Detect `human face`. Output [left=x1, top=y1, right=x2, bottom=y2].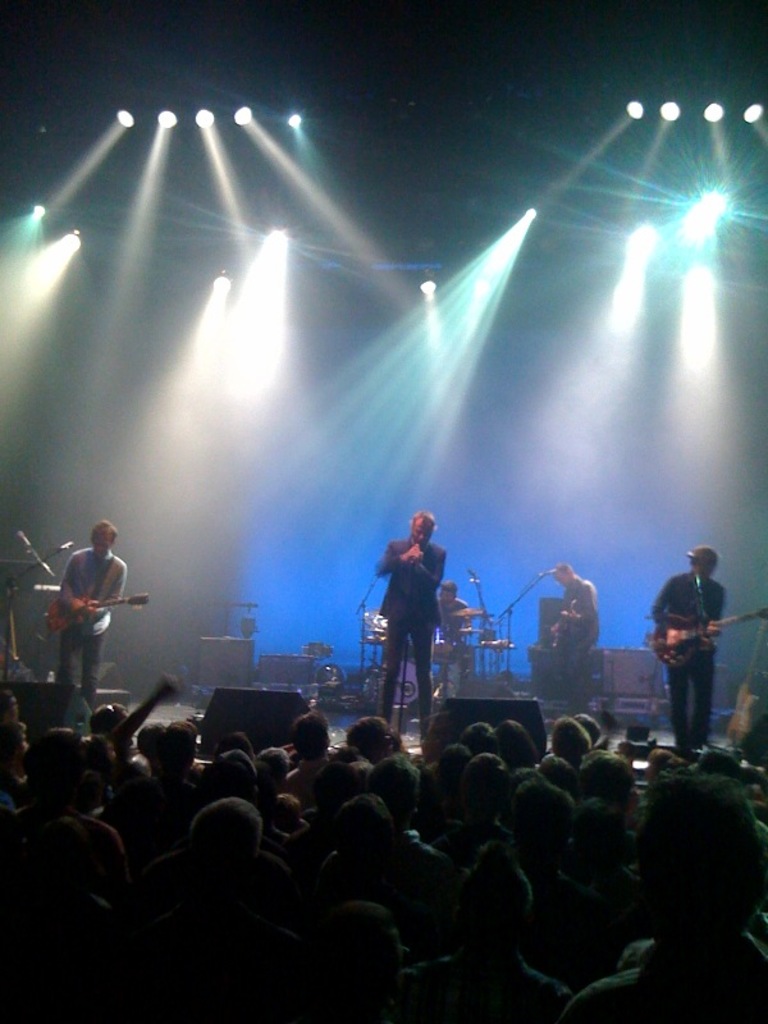
[left=412, top=522, right=433, bottom=545].
